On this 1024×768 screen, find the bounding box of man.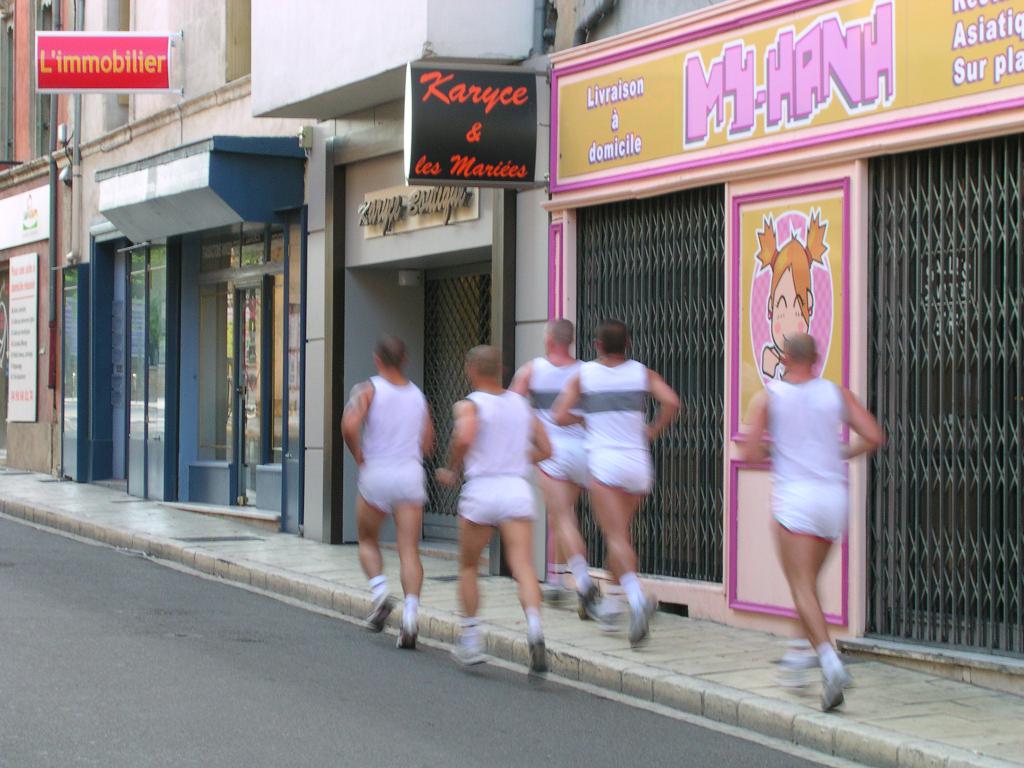
Bounding box: (339, 337, 438, 650).
